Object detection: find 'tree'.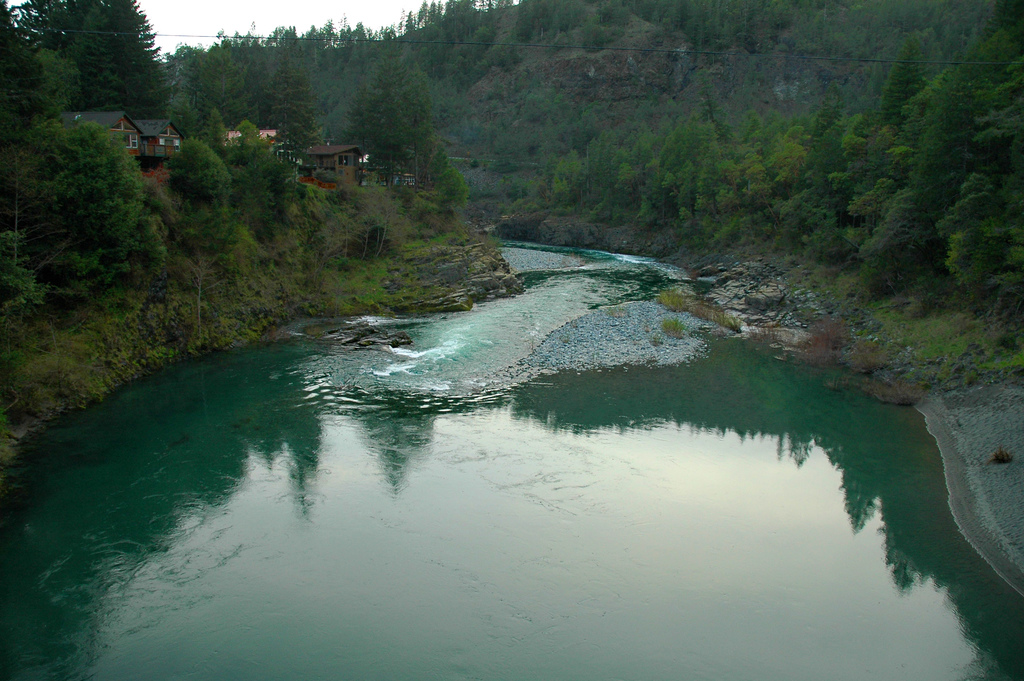
box=[348, 41, 426, 192].
